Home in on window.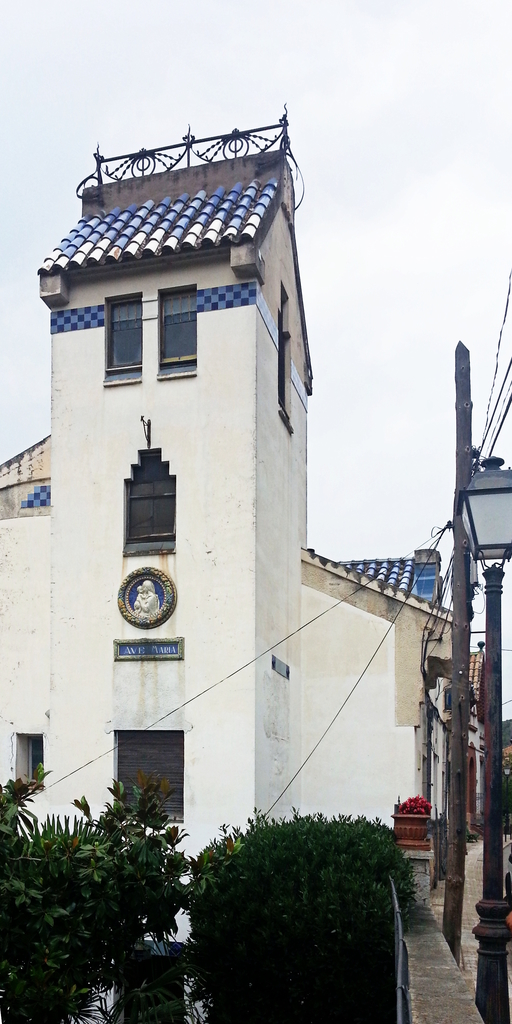
Homed in at 25 739 41 786.
